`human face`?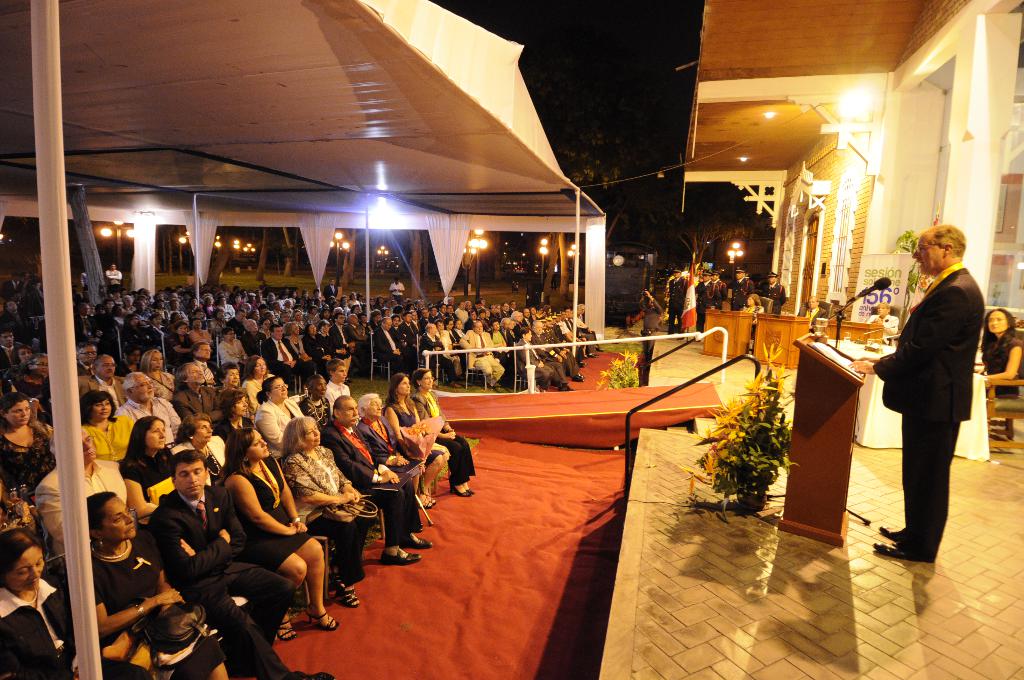
Rect(876, 304, 886, 318)
